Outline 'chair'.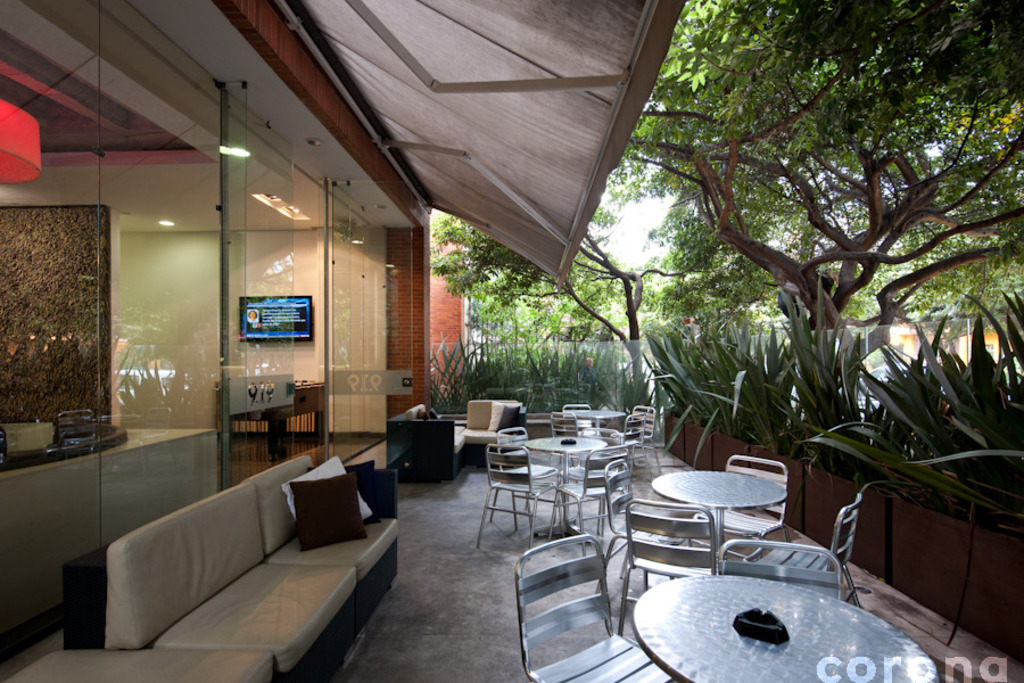
Outline: 511,524,636,673.
